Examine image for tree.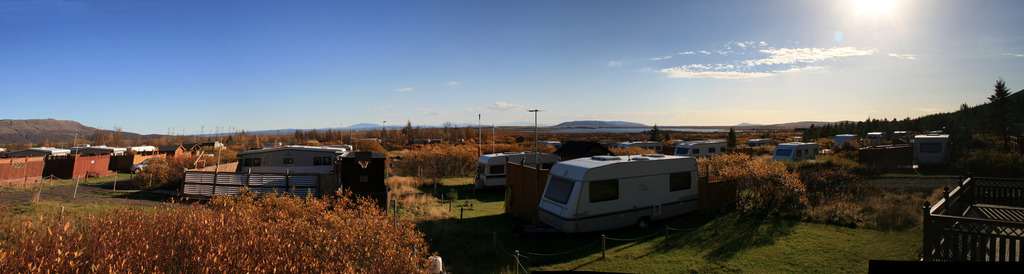
Examination result: [x1=947, y1=101, x2=982, y2=173].
